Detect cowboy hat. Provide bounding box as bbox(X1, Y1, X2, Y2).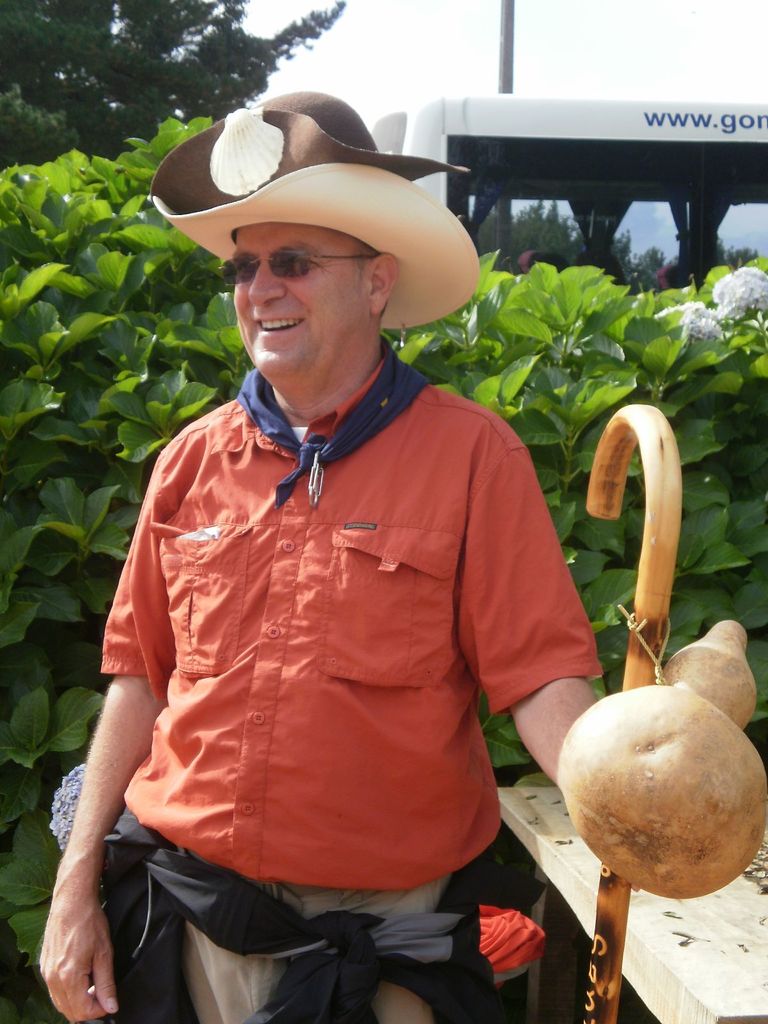
bbox(152, 82, 468, 204).
